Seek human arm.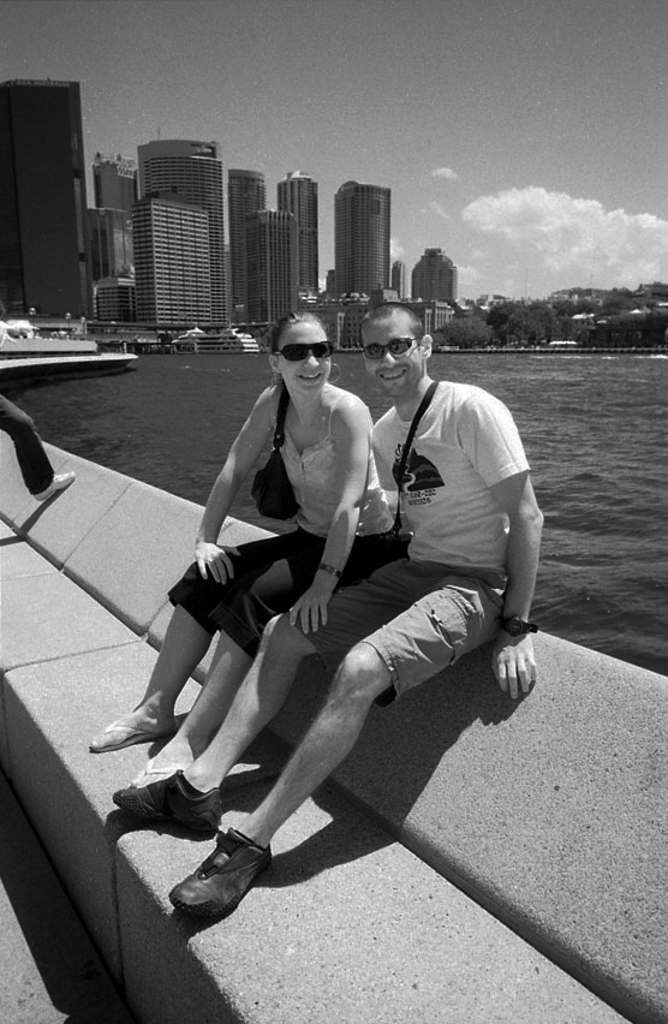
detection(193, 382, 266, 588).
